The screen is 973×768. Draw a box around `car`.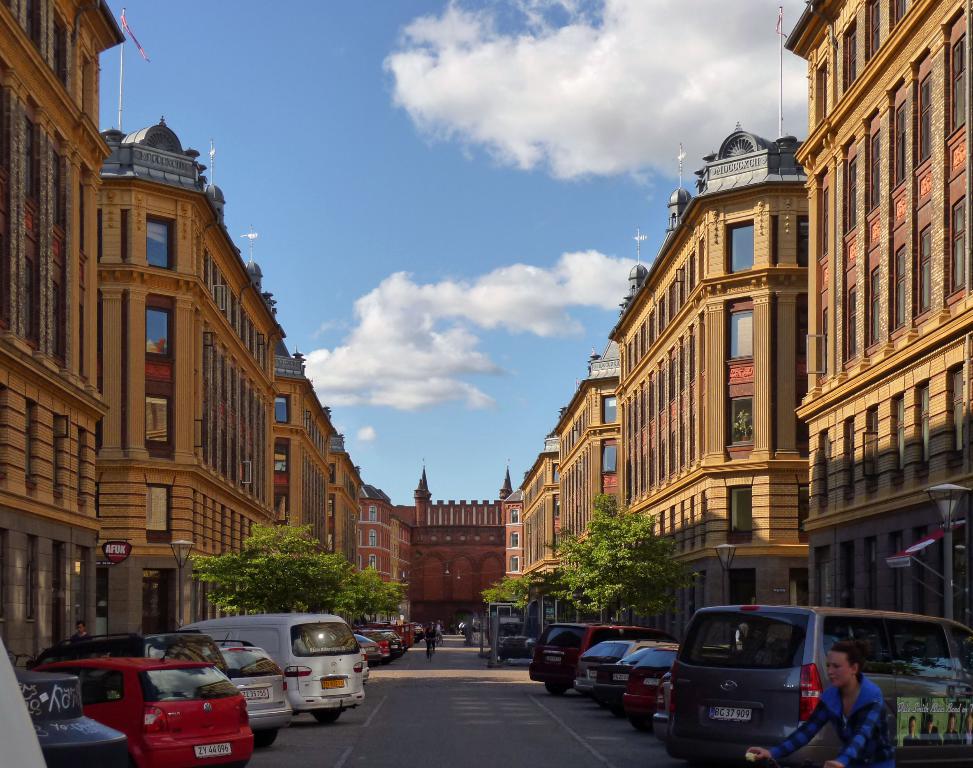
359 646 372 679.
